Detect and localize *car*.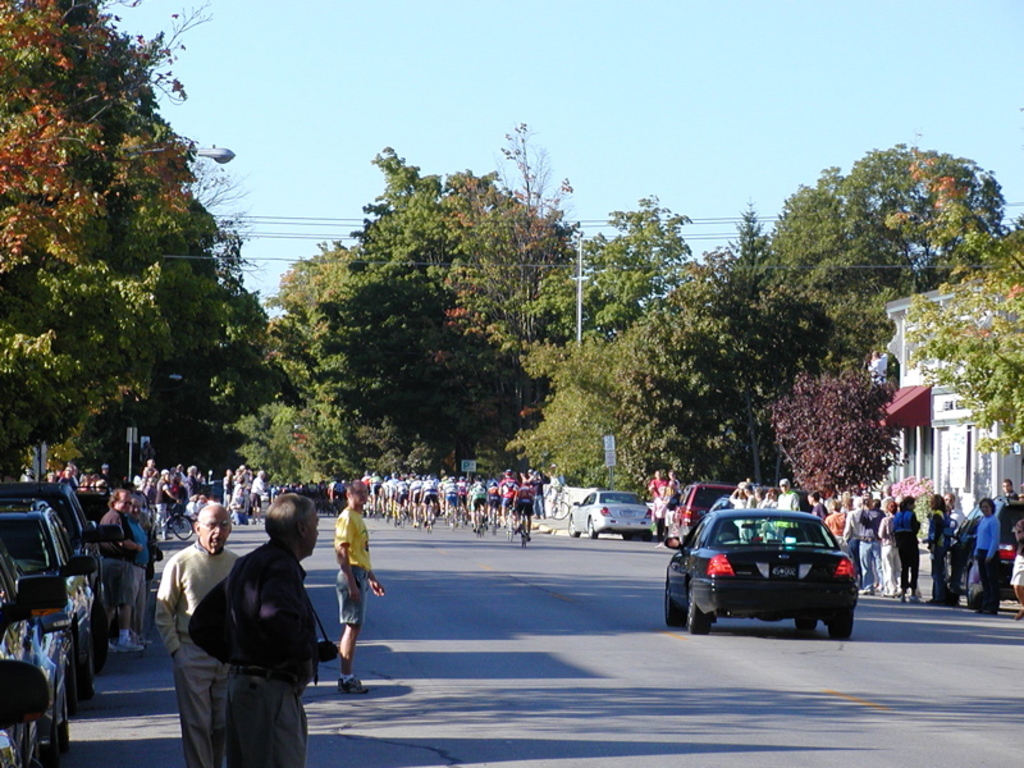
Localized at pyautogui.locateOnScreen(5, 480, 124, 637).
